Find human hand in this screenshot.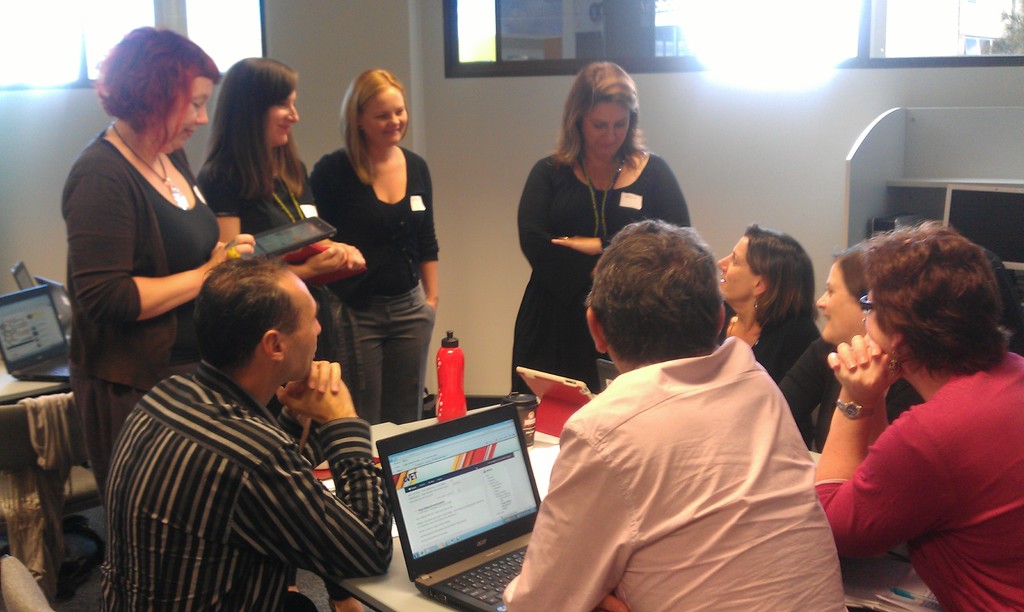
The bounding box for human hand is 214 234 255 269.
